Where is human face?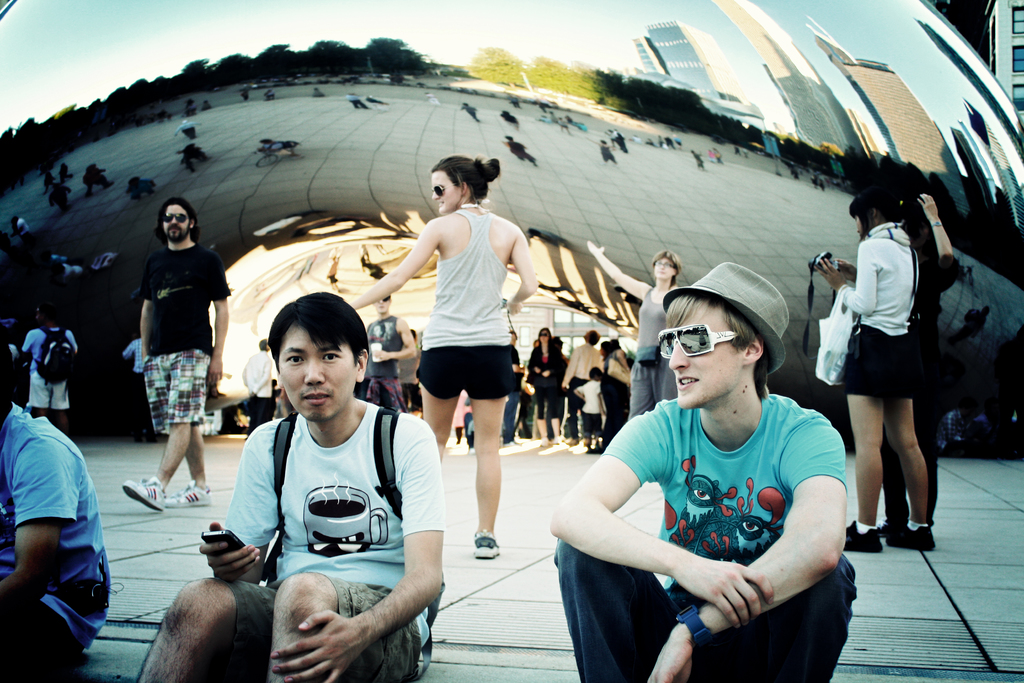
box(650, 257, 675, 279).
